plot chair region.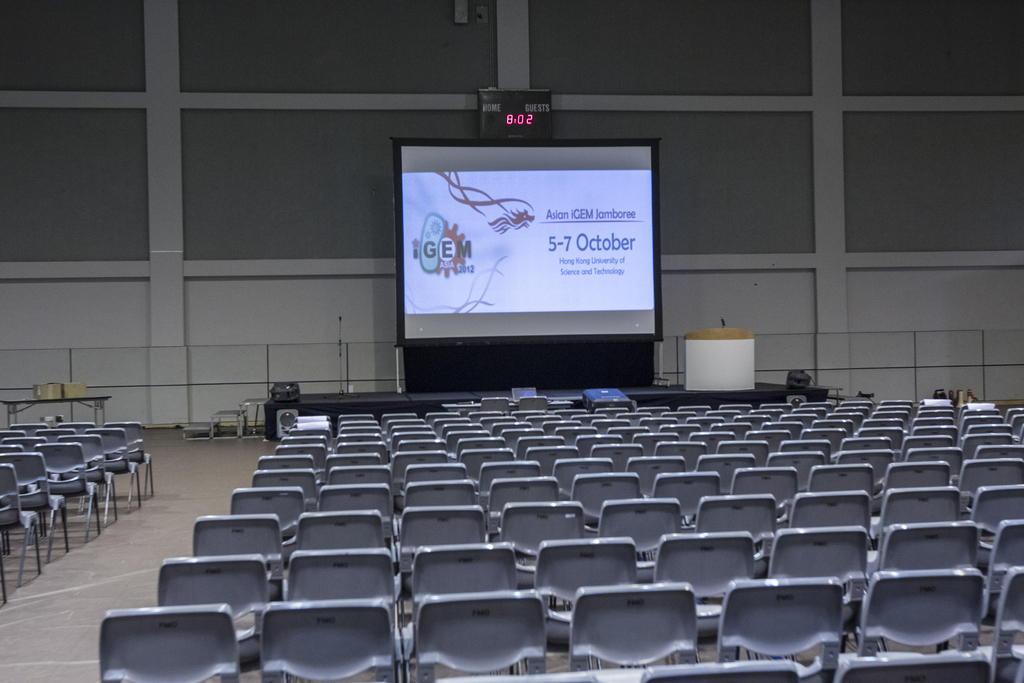
Plotted at (x1=189, y1=511, x2=291, y2=594).
